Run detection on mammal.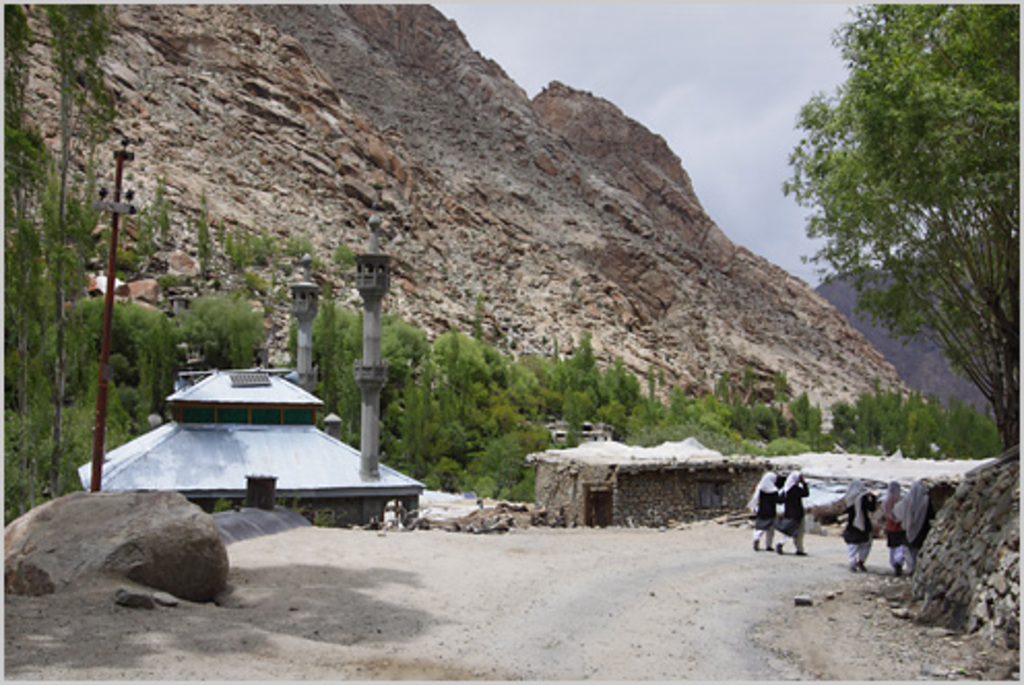
Result: [left=838, top=477, right=879, bottom=574].
